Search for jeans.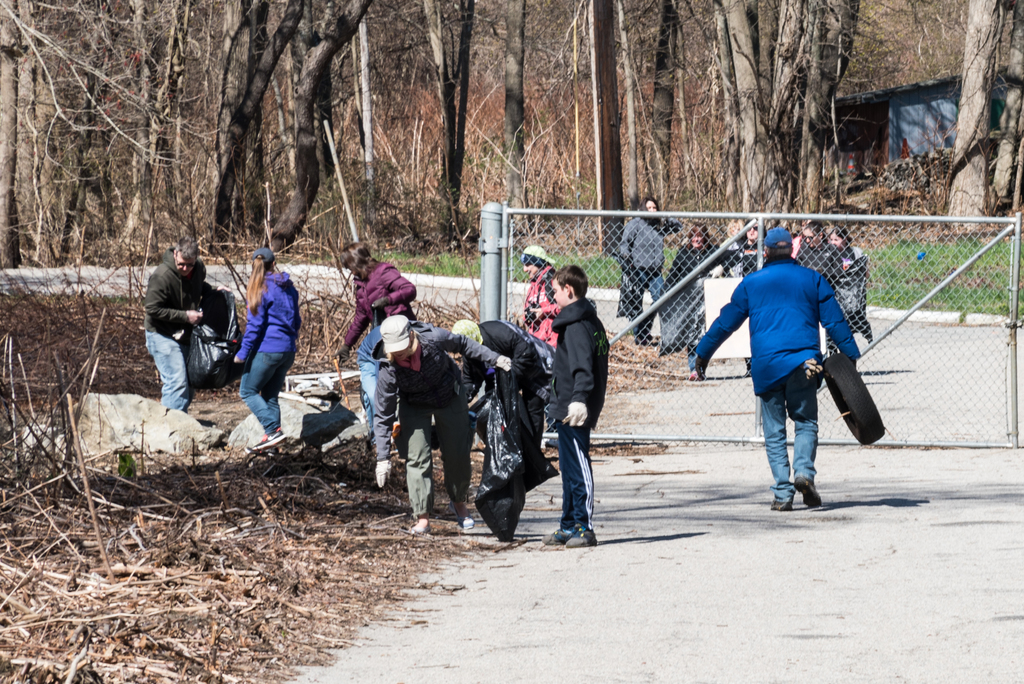
Found at bbox=(355, 326, 374, 414).
